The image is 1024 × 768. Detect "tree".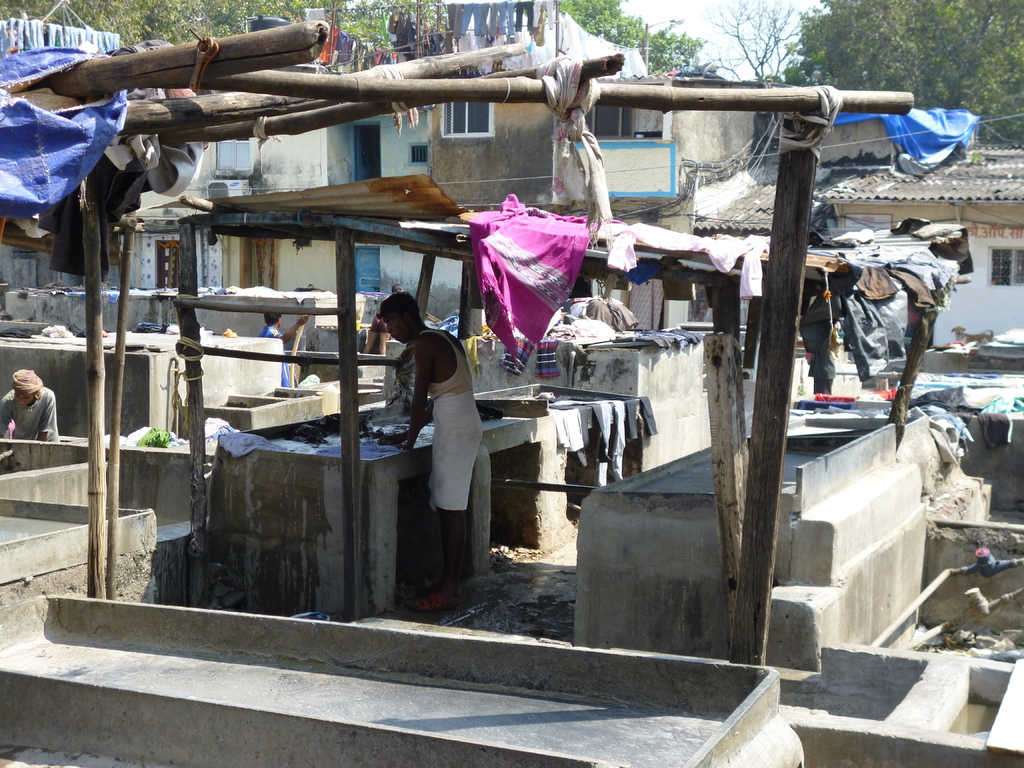
Detection: {"x1": 958, "y1": 40, "x2": 1023, "y2": 143}.
